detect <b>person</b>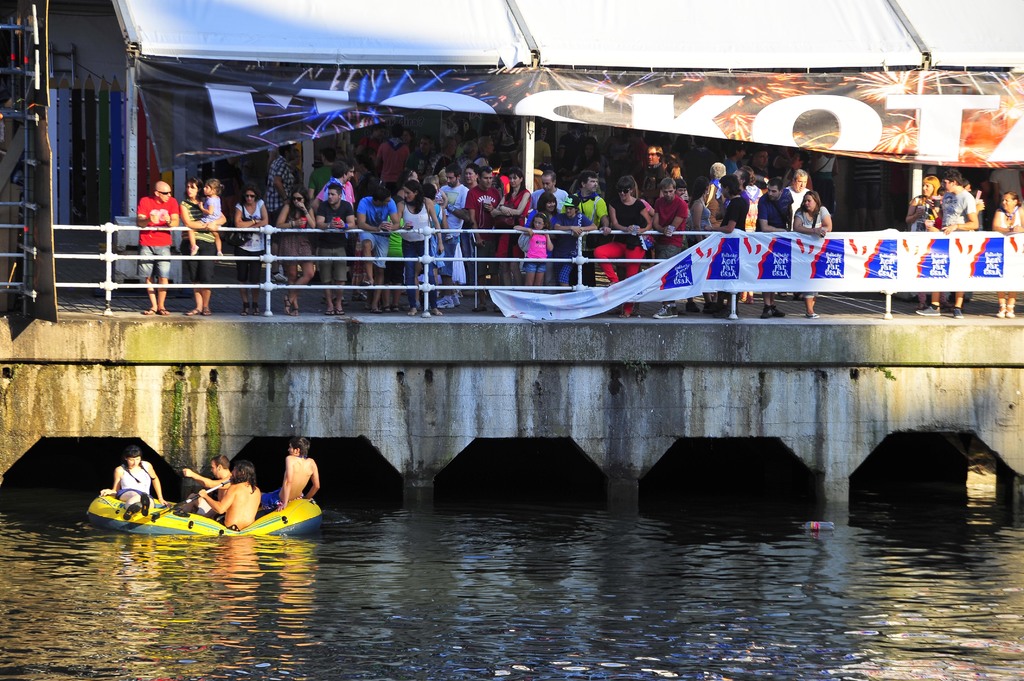
bbox=[527, 116, 559, 172]
